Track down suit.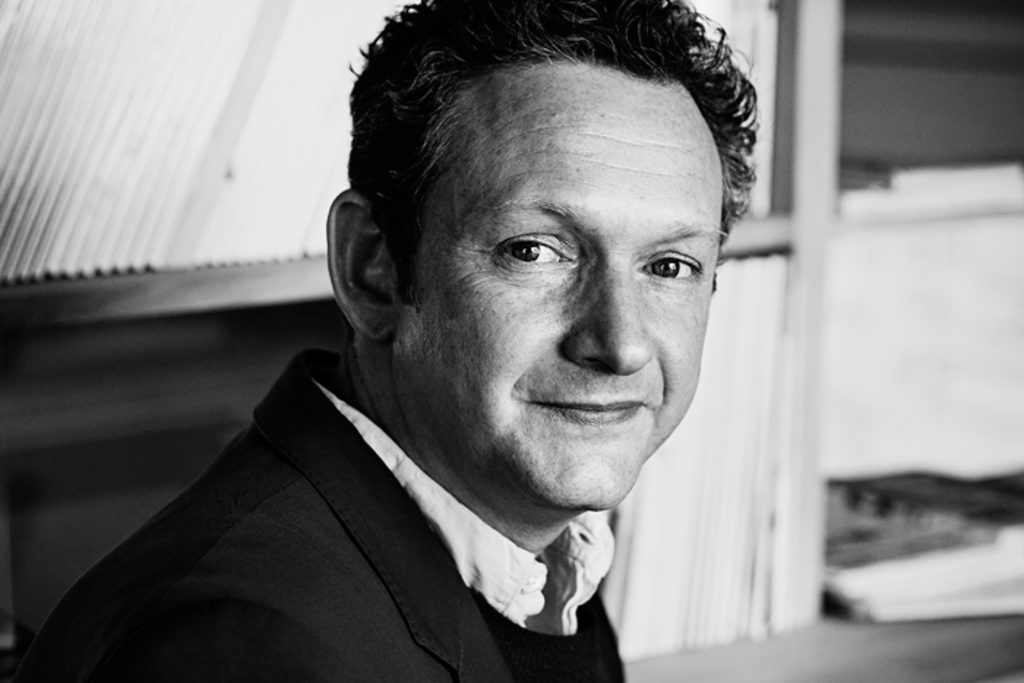
Tracked to rect(34, 336, 689, 665).
